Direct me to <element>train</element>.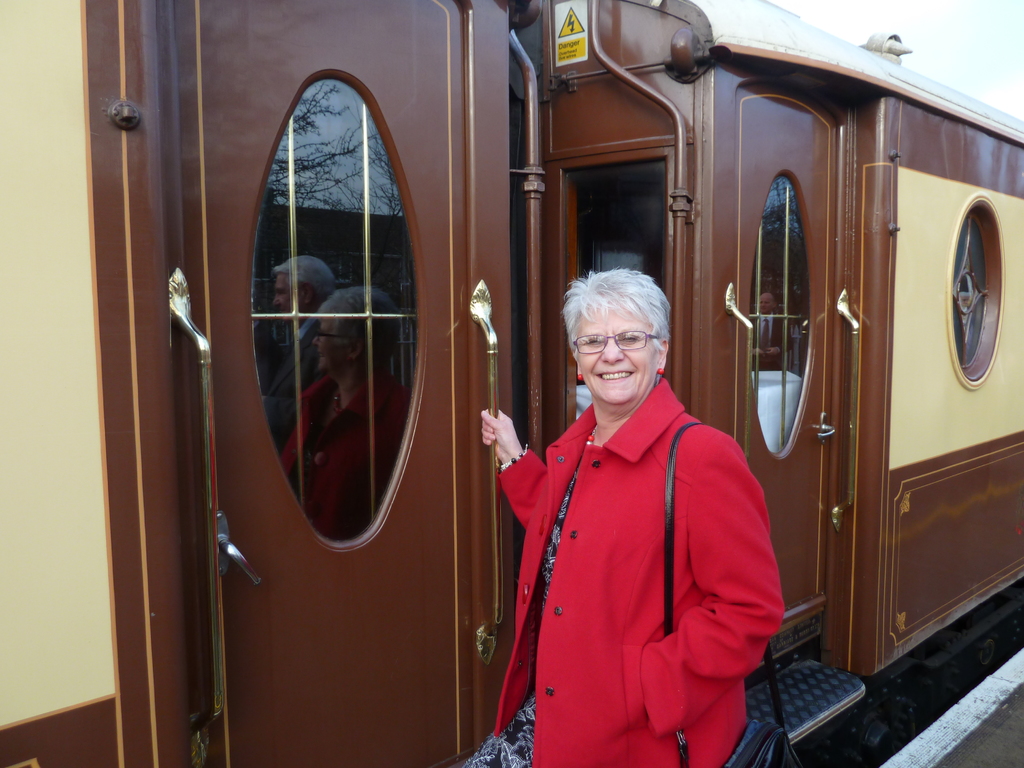
Direction: 0 0 1023 767.
